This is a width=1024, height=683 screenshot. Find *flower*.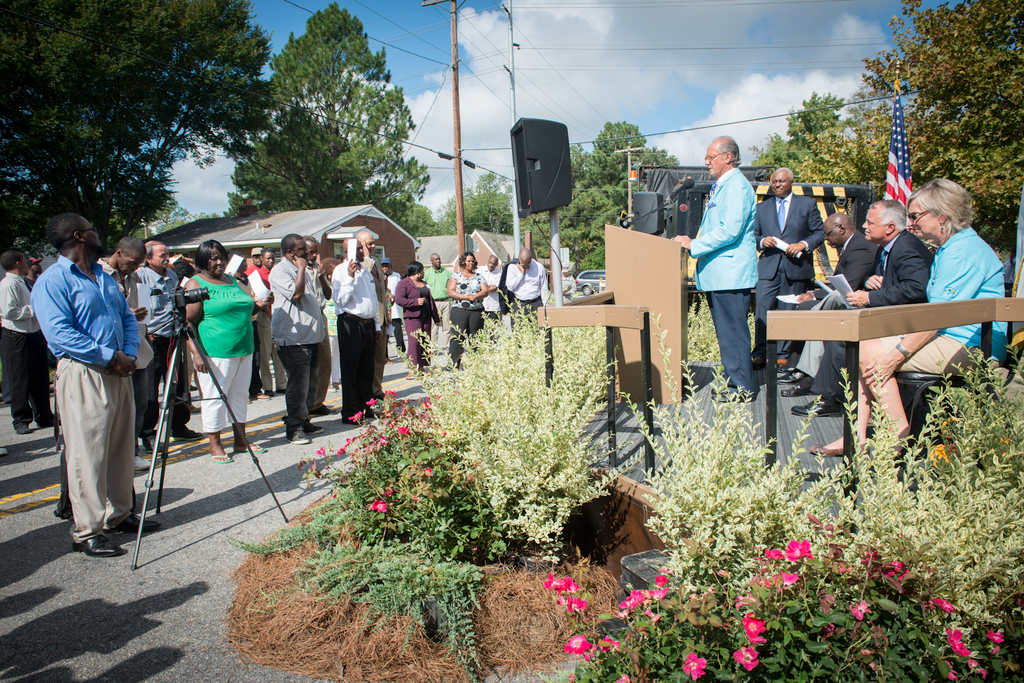
Bounding box: <bbox>683, 652, 708, 681</bbox>.
